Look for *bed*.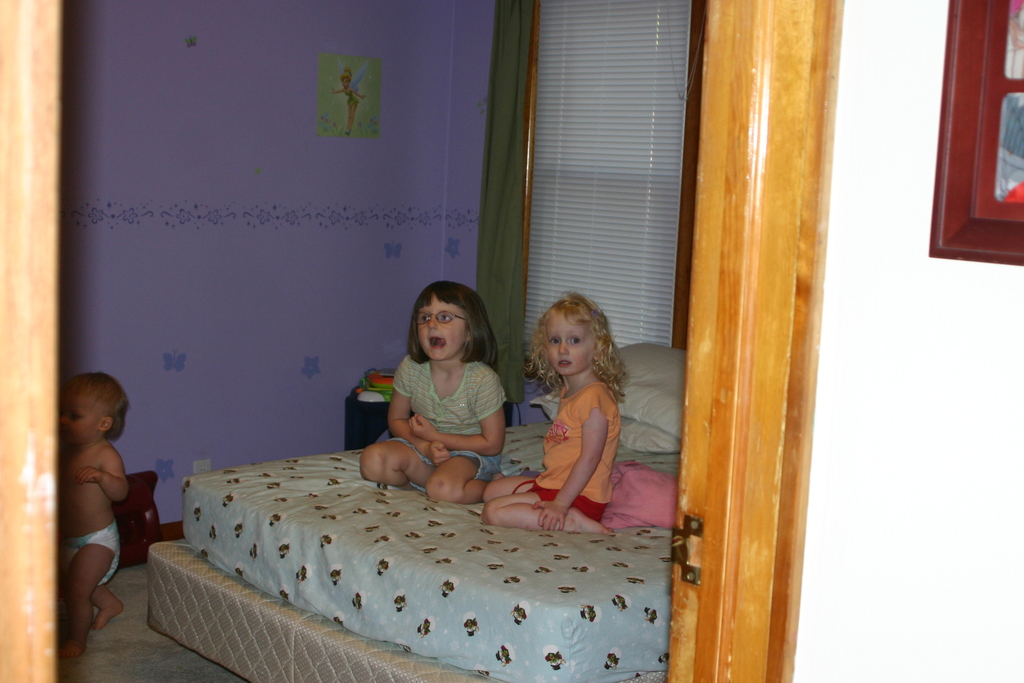
Found: 136,331,670,682.
